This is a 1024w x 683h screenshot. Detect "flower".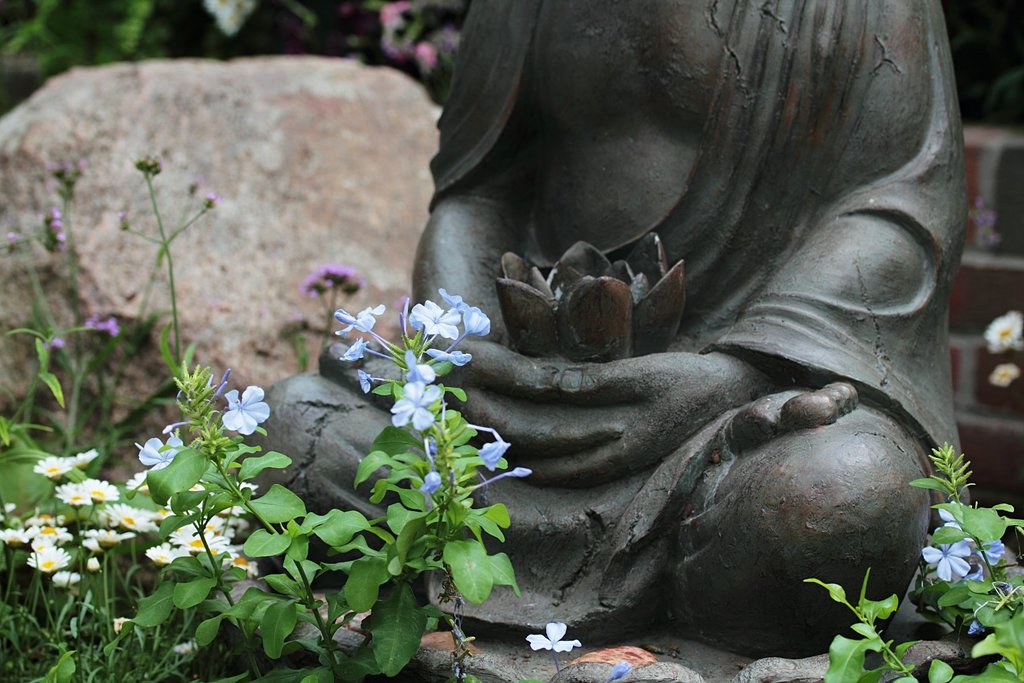
[x1=206, y1=192, x2=220, y2=209].
